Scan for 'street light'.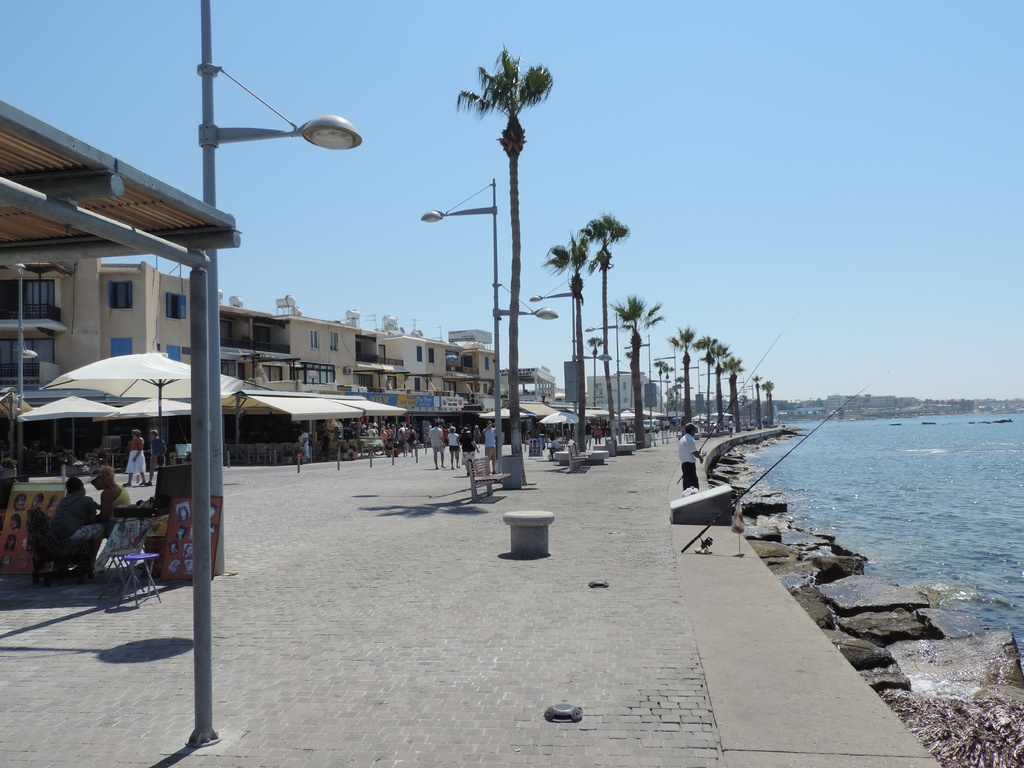
Scan result: bbox=(584, 307, 619, 439).
